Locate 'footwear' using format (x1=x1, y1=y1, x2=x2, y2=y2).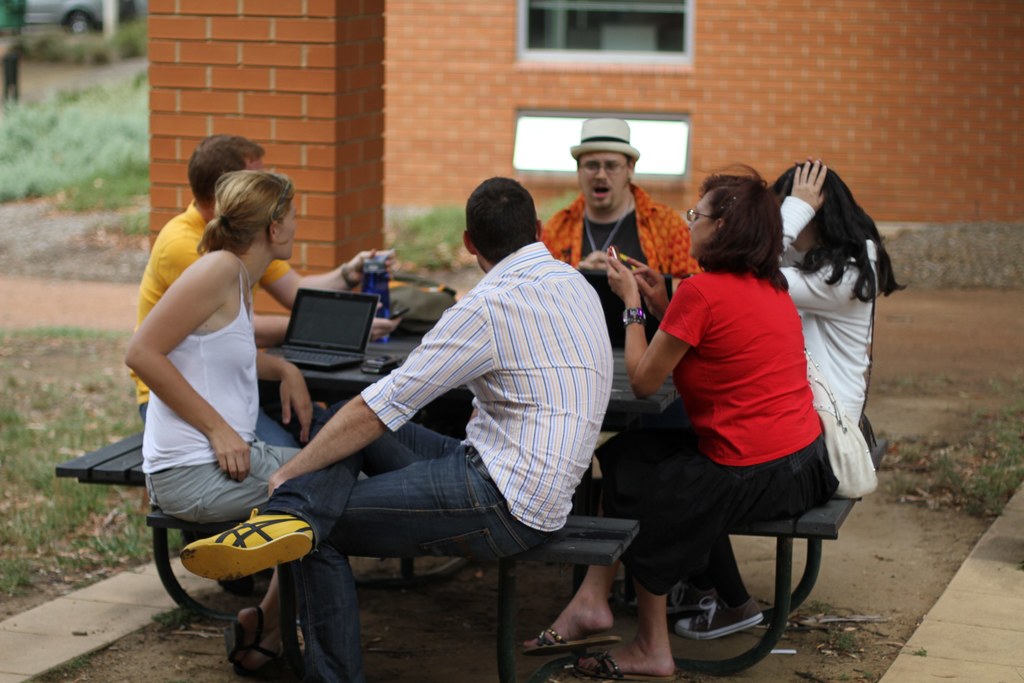
(x1=671, y1=584, x2=774, y2=636).
